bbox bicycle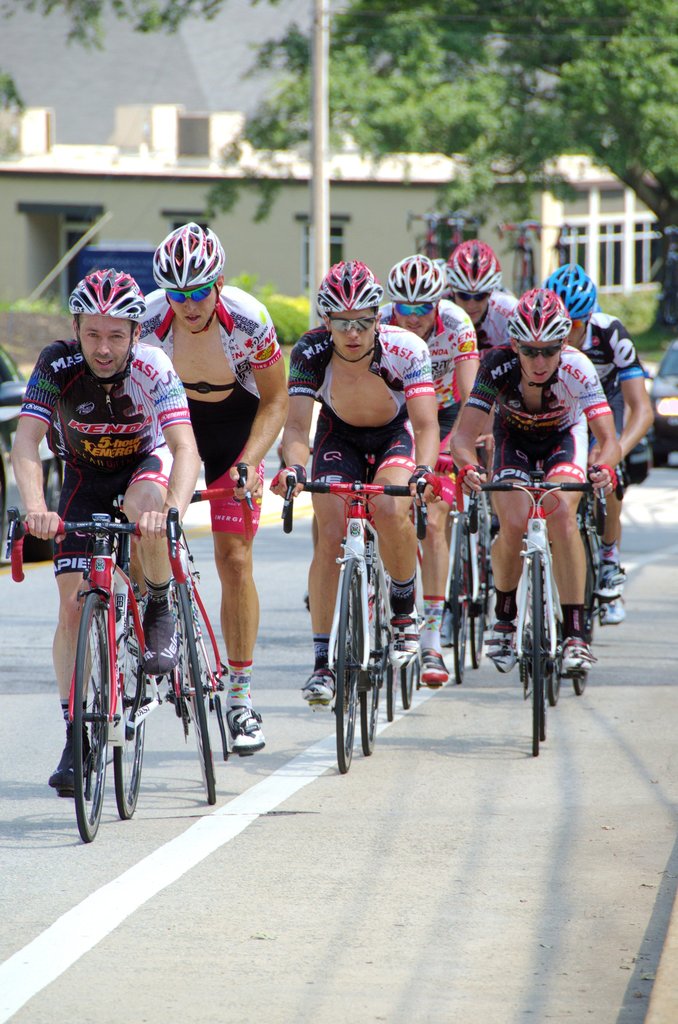
x1=153 y1=445 x2=260 y2=806
